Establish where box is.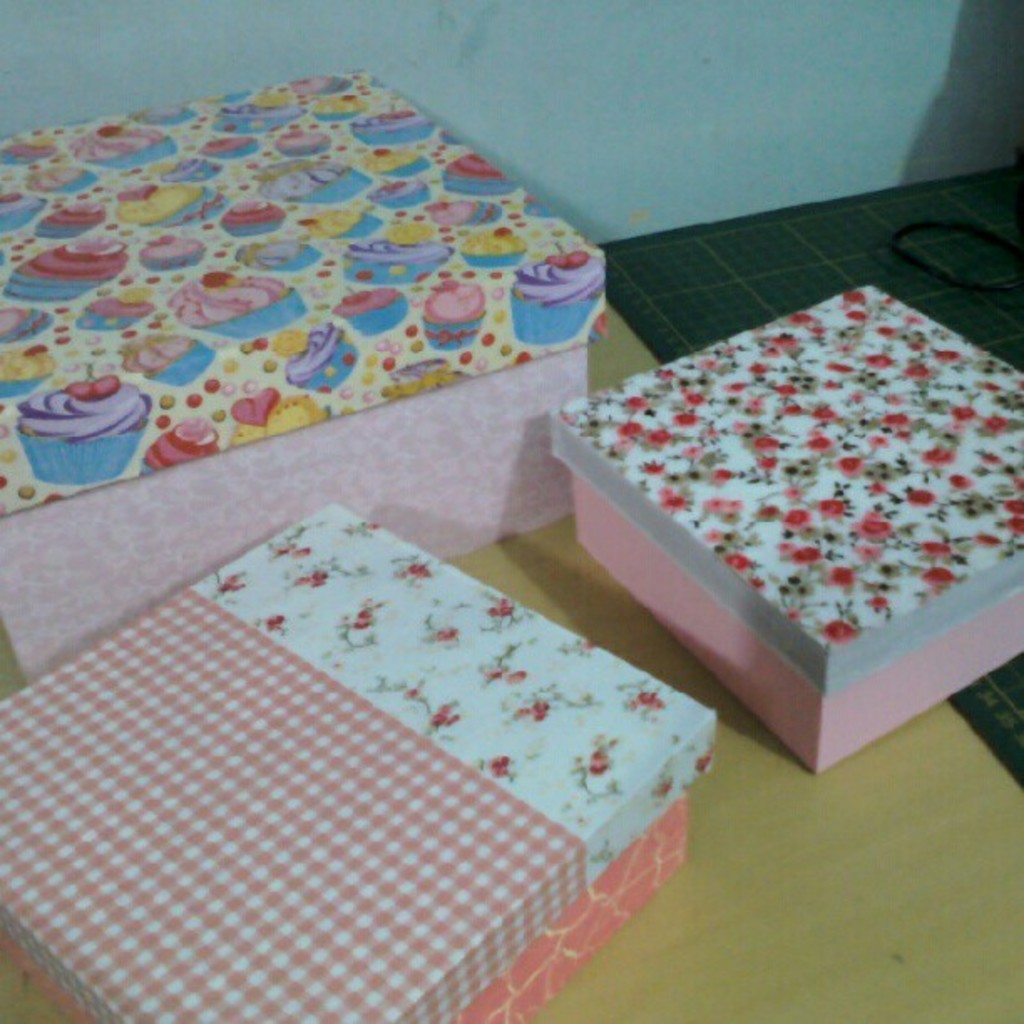
Established at [559, 283, 1022, 773].
